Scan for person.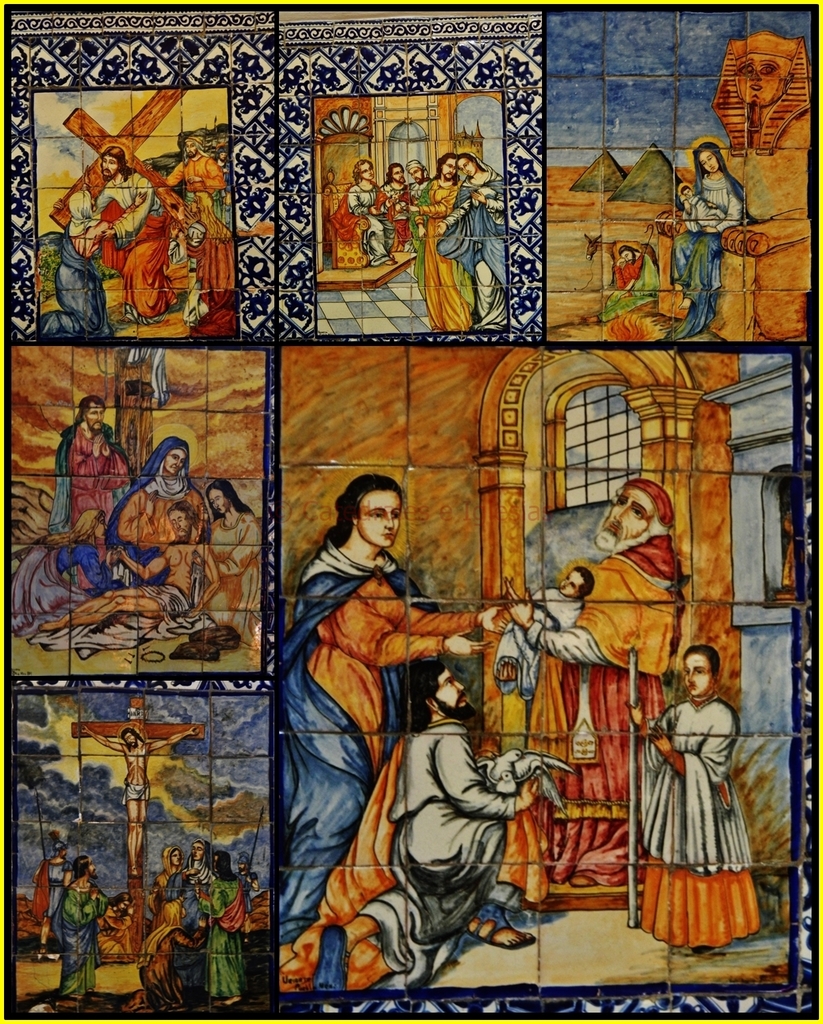
Scan result: pyautogui.locateOnScreen(291, 471, 464, 942).
